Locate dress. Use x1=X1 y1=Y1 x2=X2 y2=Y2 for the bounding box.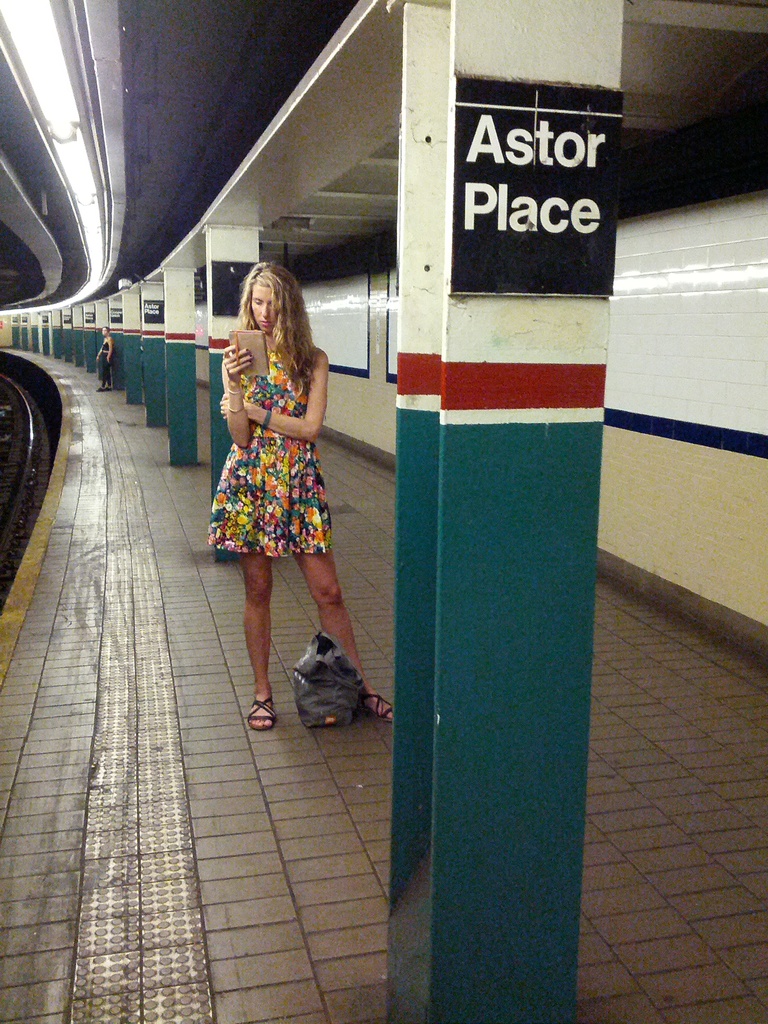
x1=191 y1=323 x2=339 y2=557.
